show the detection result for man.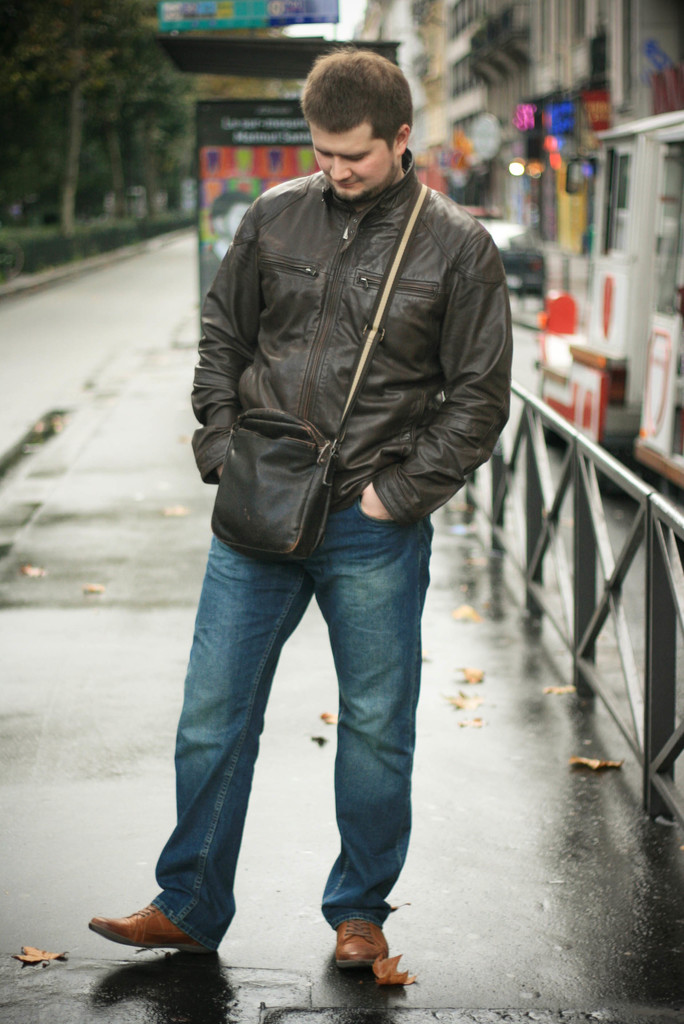
151:81:525:940.
